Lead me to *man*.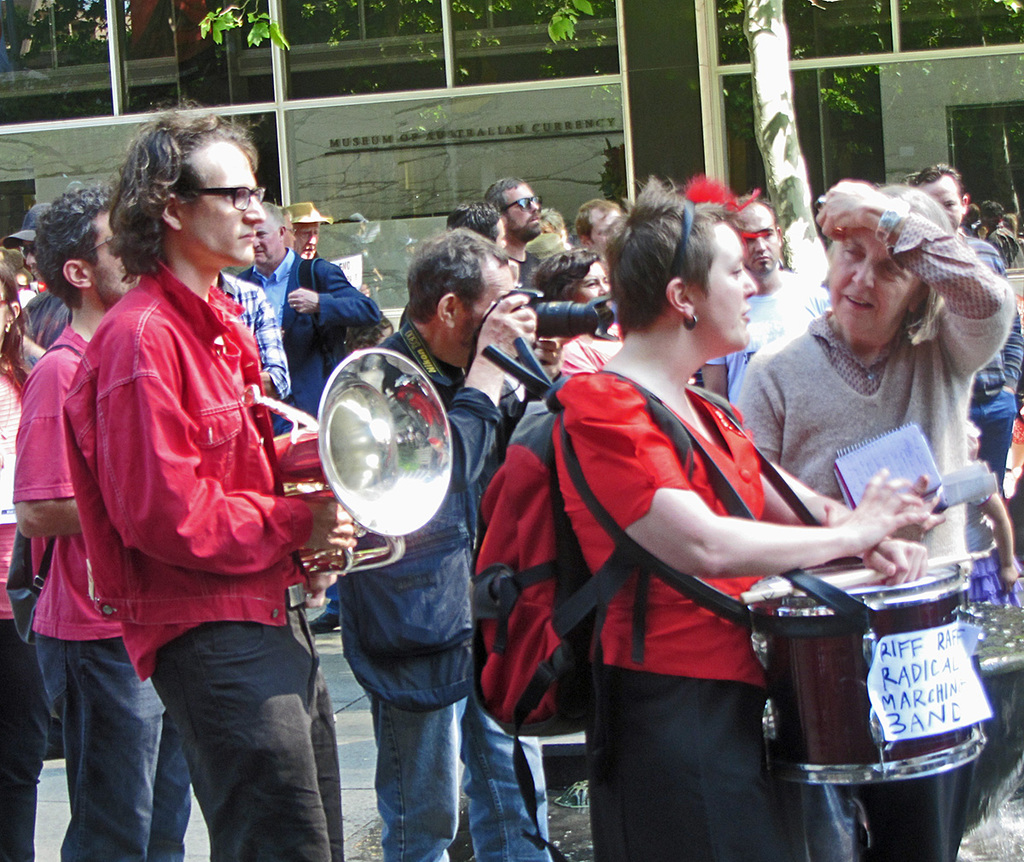
Lead to 278 201 332 259.
